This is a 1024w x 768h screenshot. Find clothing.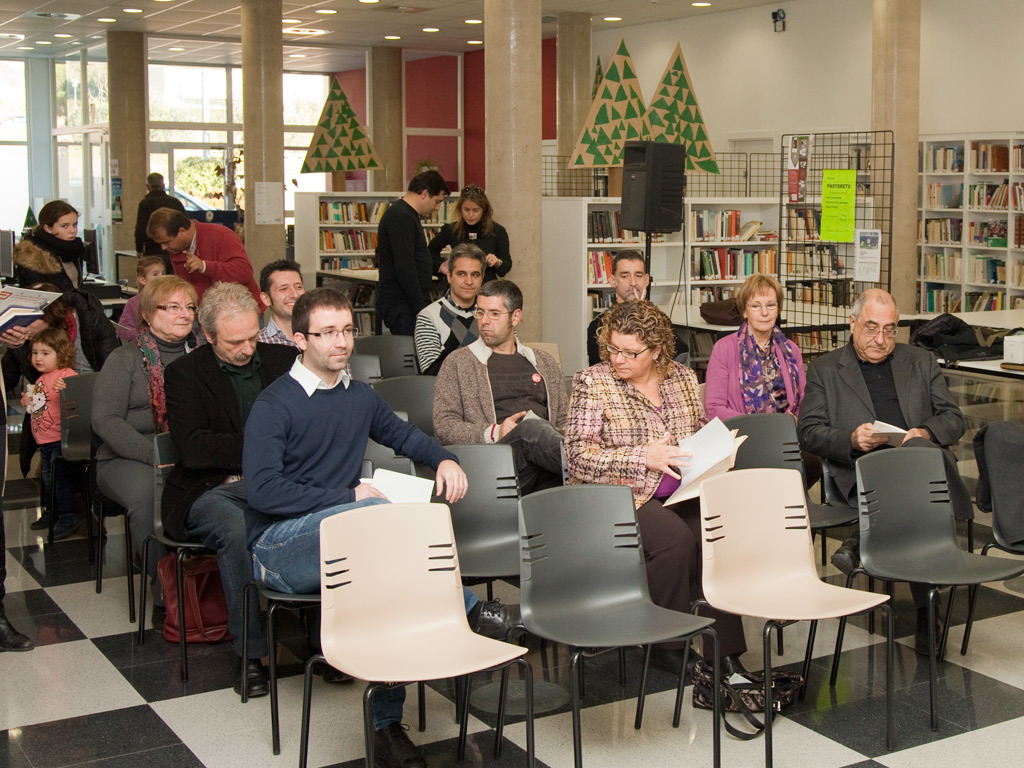
Bounding box: box(567, 360, 746, 664).
